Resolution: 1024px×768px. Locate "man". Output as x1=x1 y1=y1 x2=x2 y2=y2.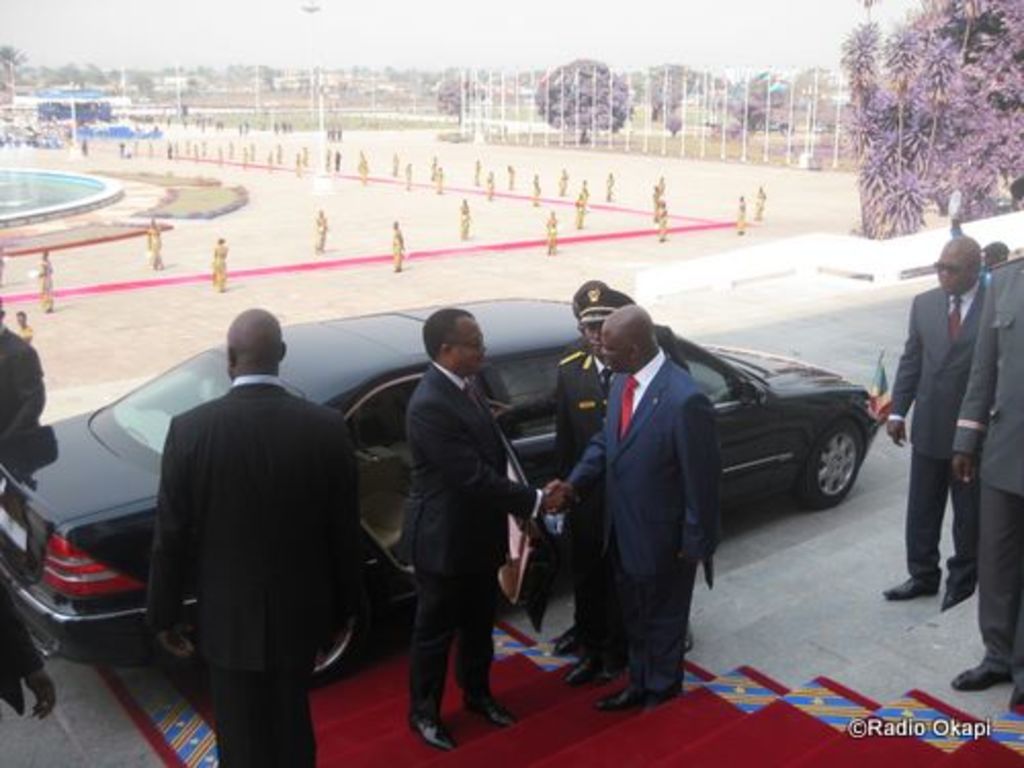
x1=119 y1=141 x2=123 y2=154.
